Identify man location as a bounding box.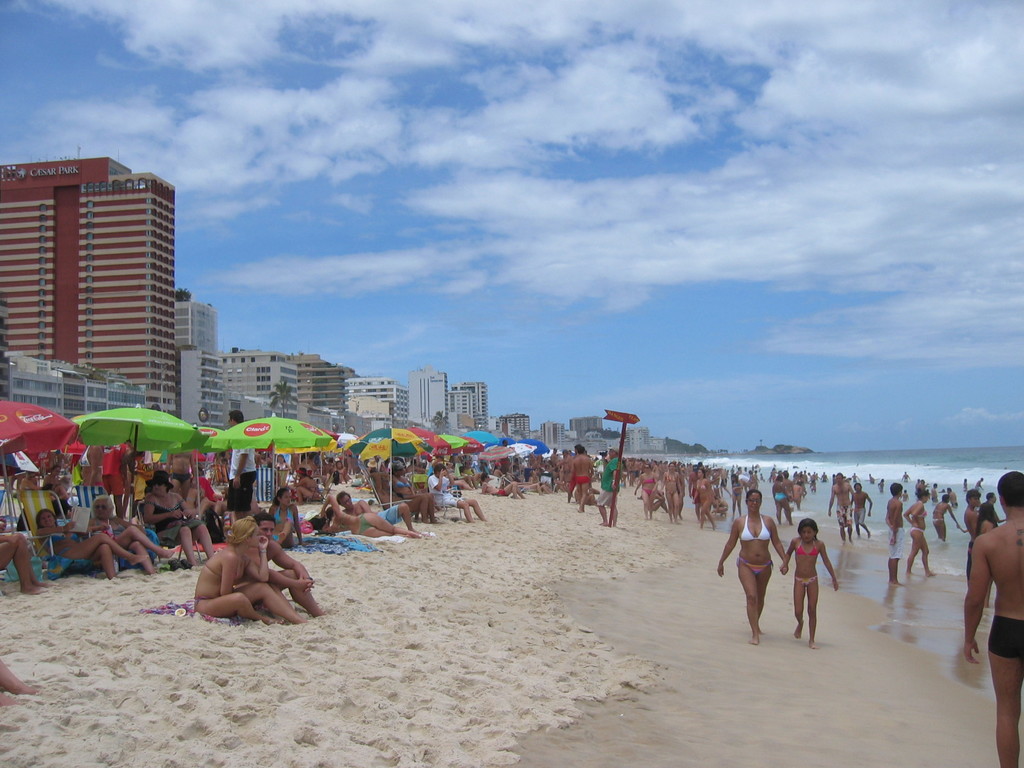
region(572, 441, 593, 509).
